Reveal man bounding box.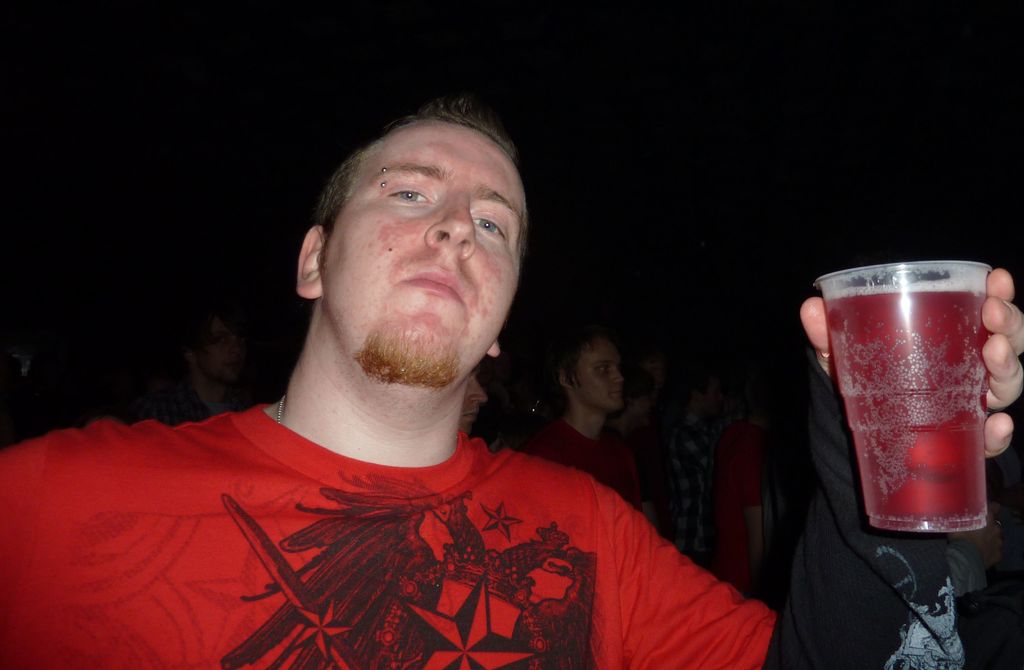
Revealed: bbox=(461, 372, 489, 430).
